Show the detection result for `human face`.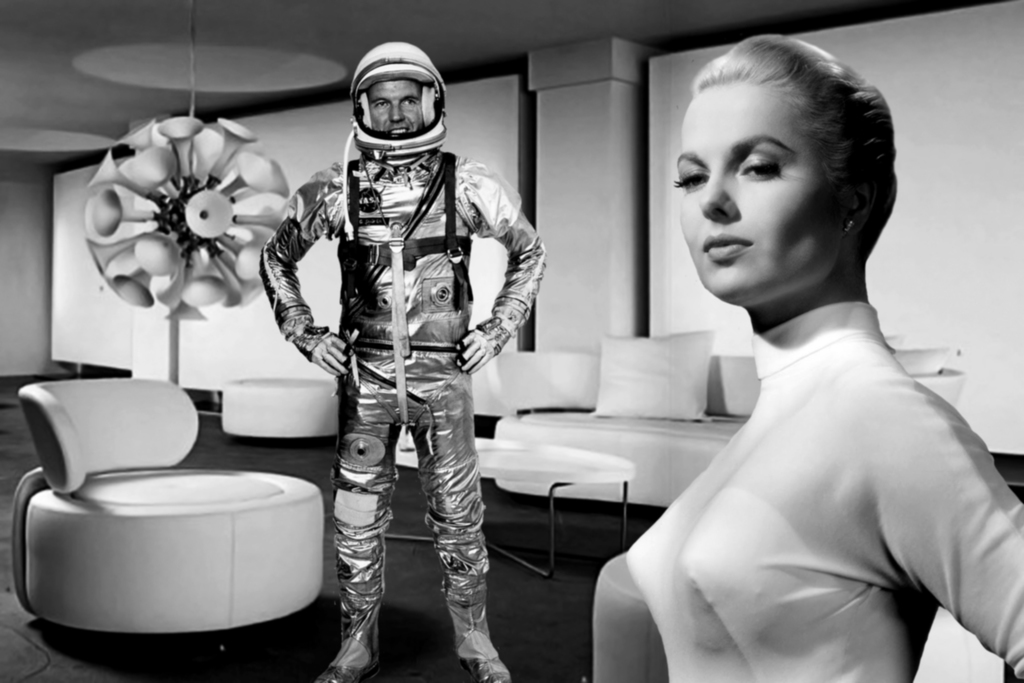
select_region(671, 74, 842, 301).
